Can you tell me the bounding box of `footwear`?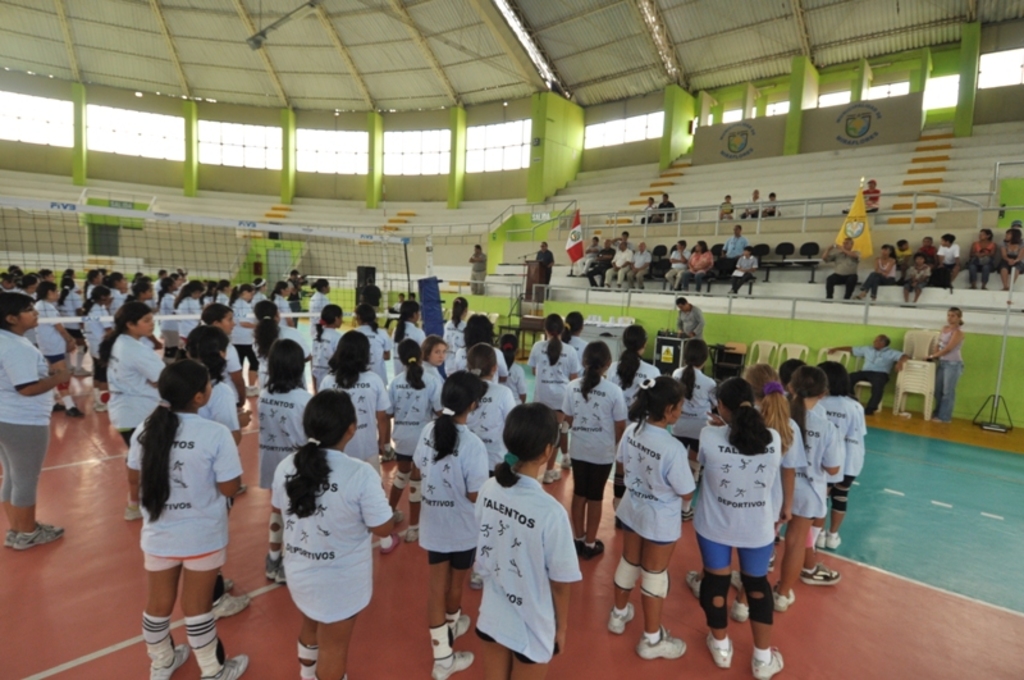
(left=731, top=595, right=753, bottom=624).
